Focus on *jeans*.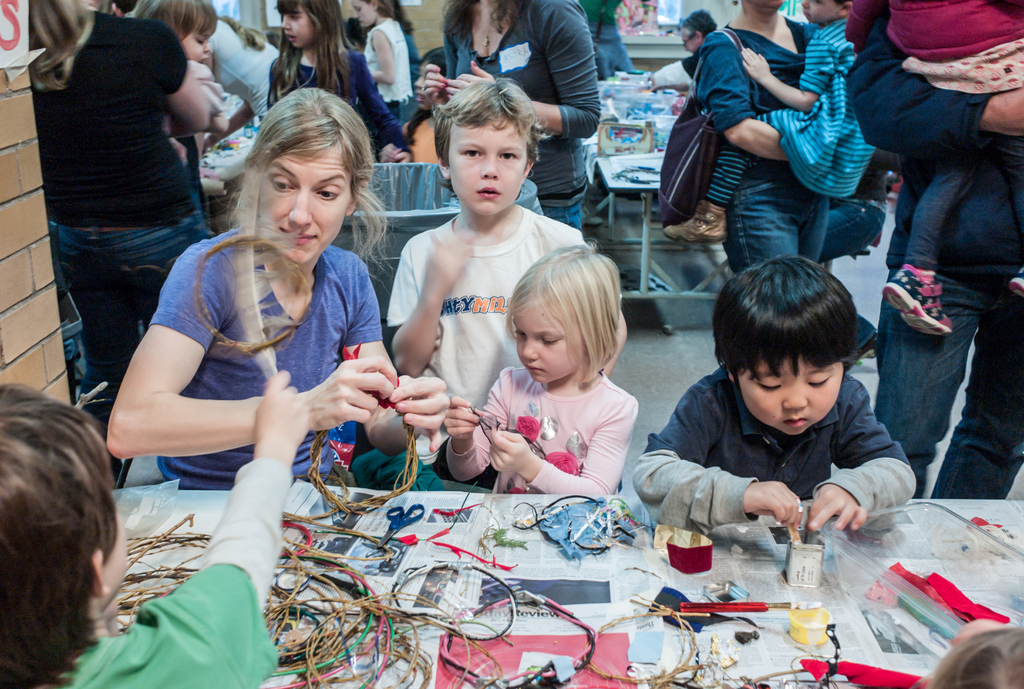
Focused at [818,197,883,263].
